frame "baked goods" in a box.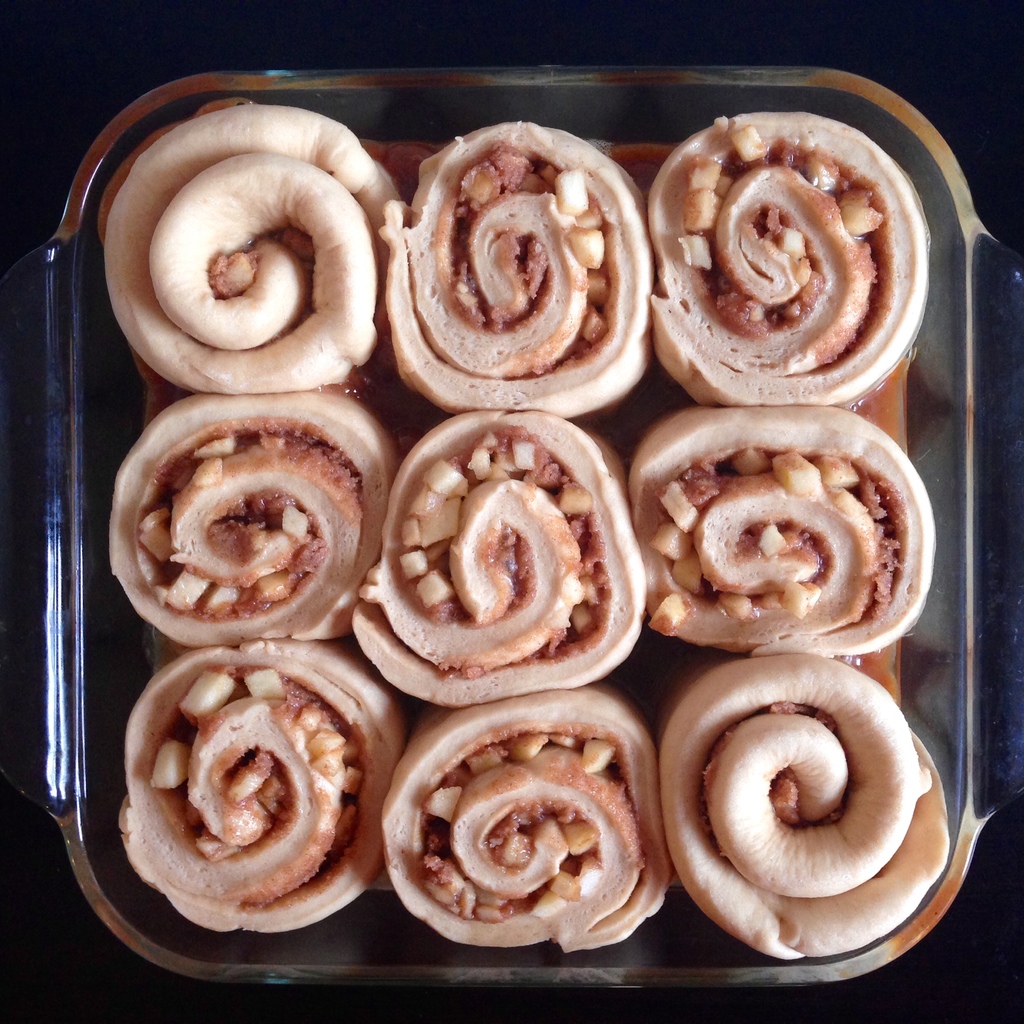
[629,402,927,643].
